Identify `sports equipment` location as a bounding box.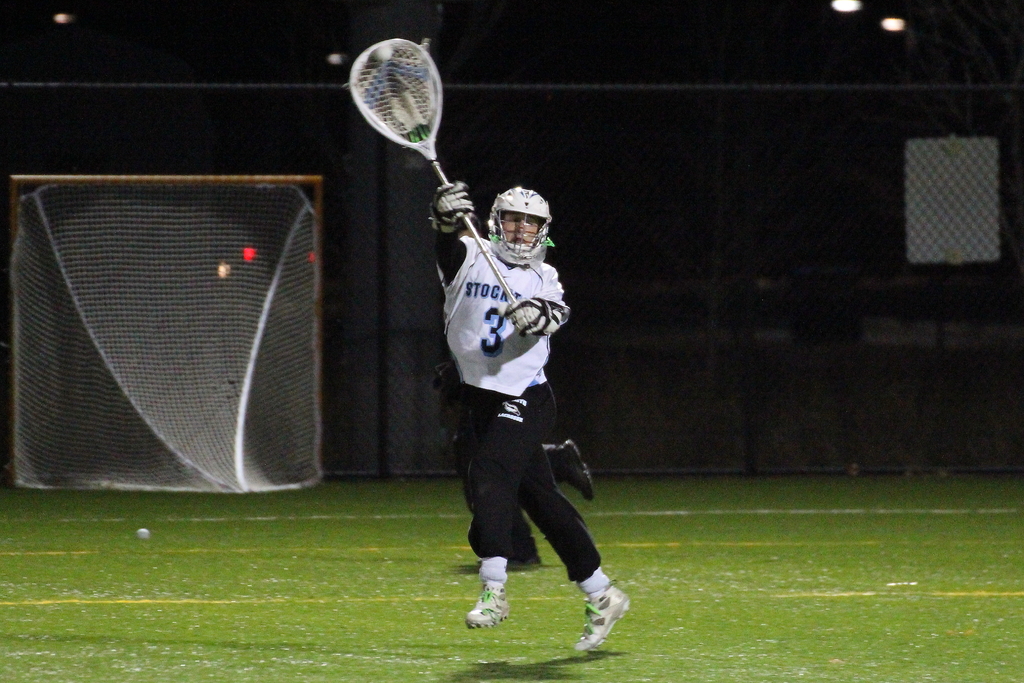
(7,175,325,495).
